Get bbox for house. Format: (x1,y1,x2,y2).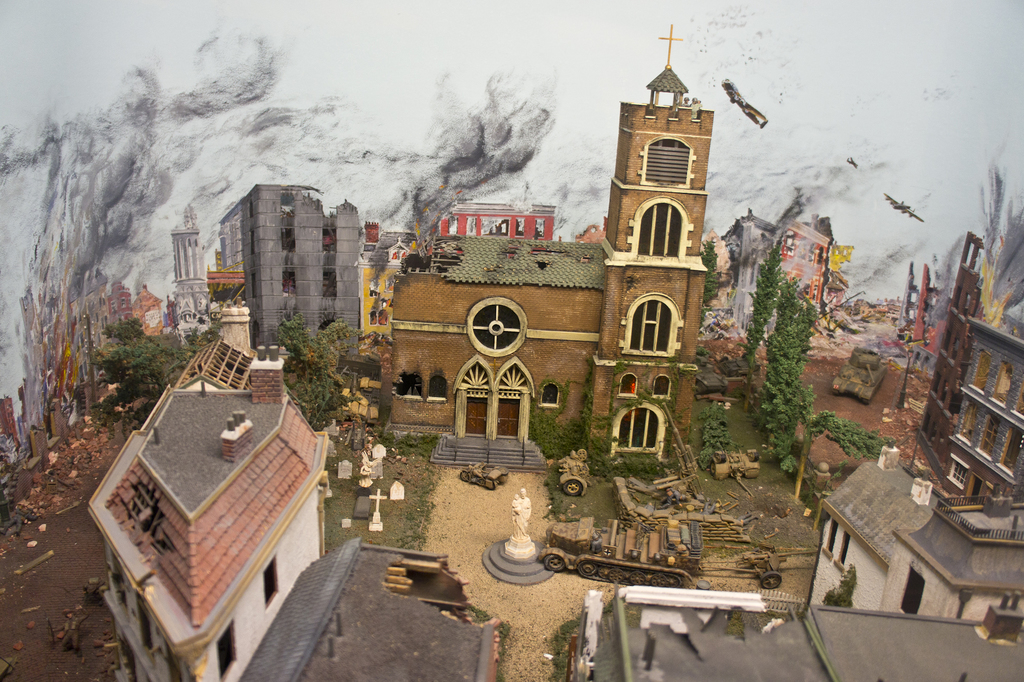
(81,331,339,681).
